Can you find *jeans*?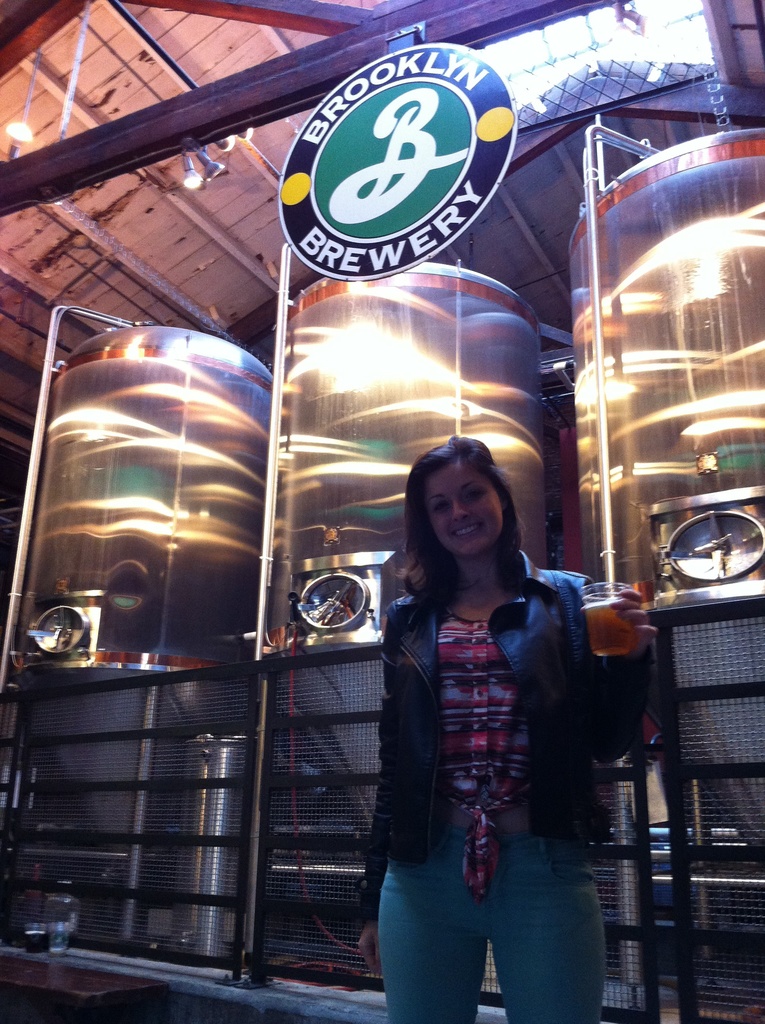
Yes, bounding box: BBox(391, 849, 636, 989).
